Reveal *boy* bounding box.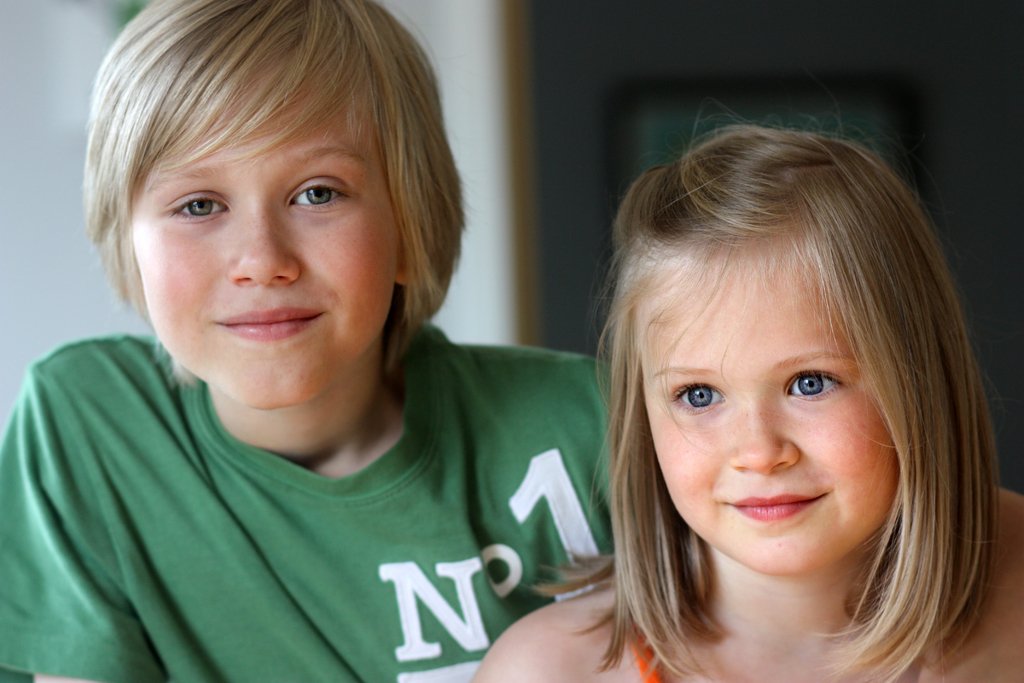
Revealed: [46,0,564,671].
